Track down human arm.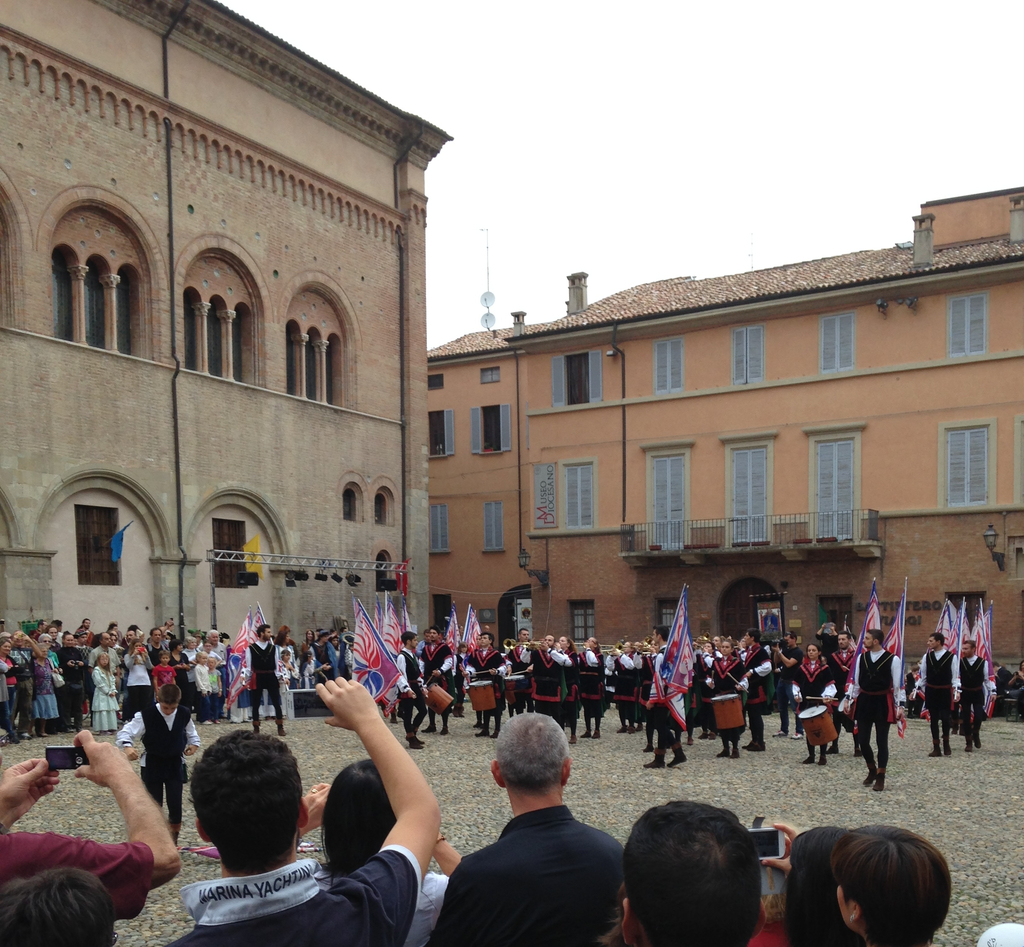
Tracked to locate(763, 822, 802, 875).
